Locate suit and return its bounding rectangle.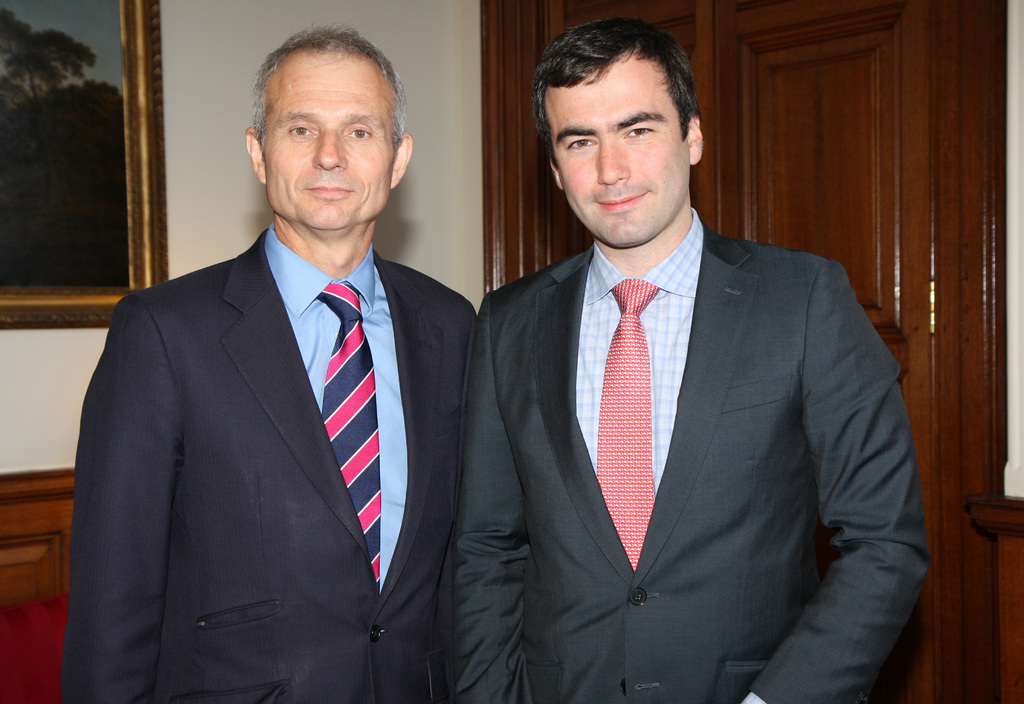
52 222 479 703.
